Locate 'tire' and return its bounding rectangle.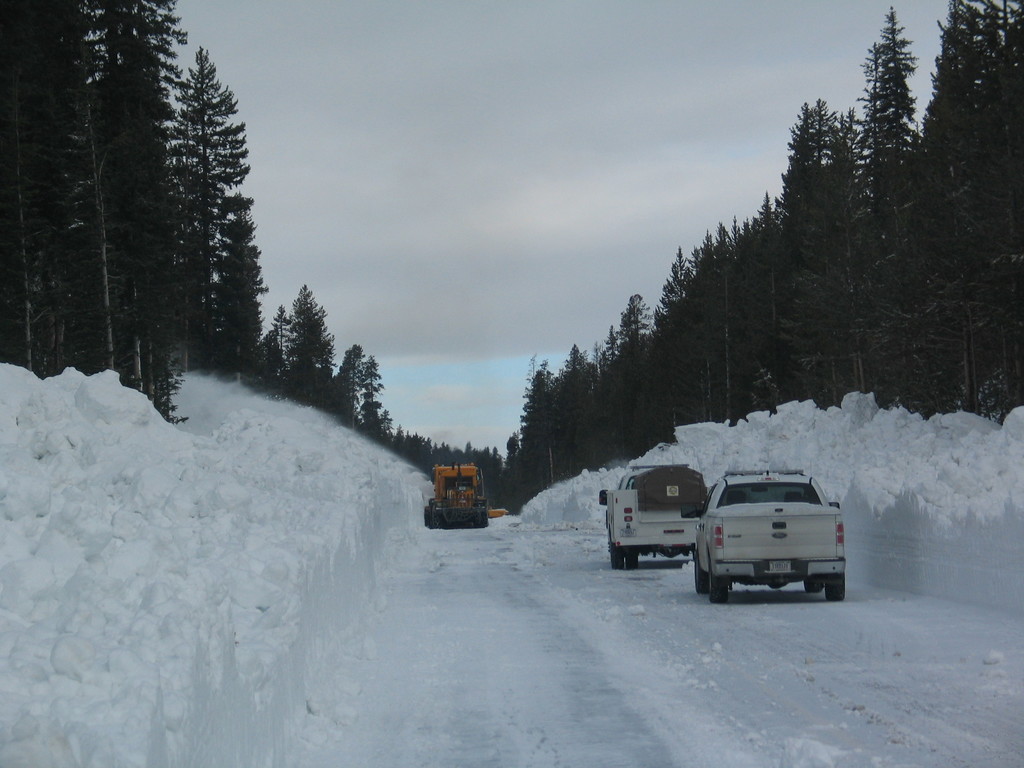
x1=613, y1=550, x2=621, y2=569.
